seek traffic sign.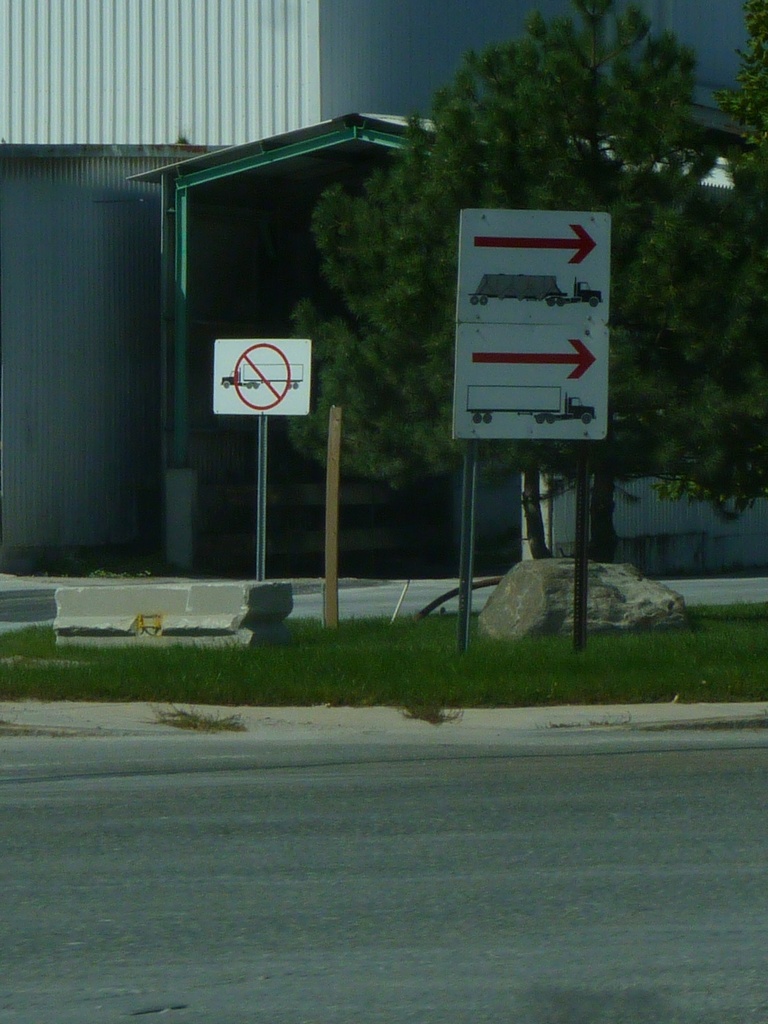
left=462, top=214, right=611, bottom=325.
